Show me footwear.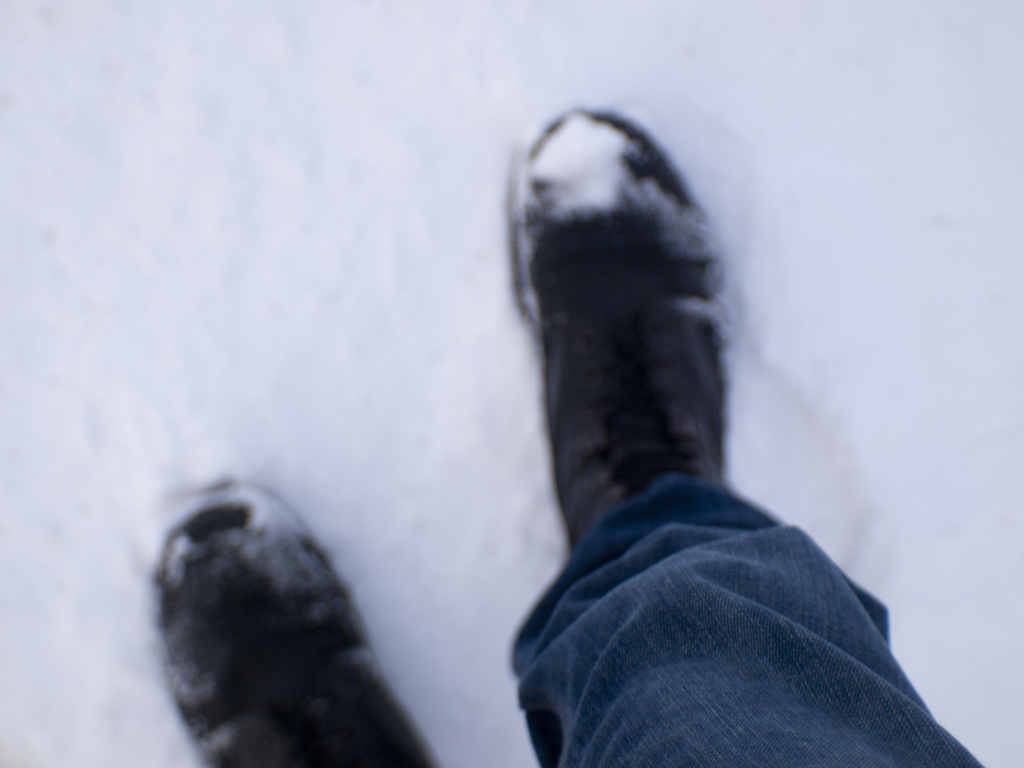
footwear is here: locate(509, 105, 728, 552).
